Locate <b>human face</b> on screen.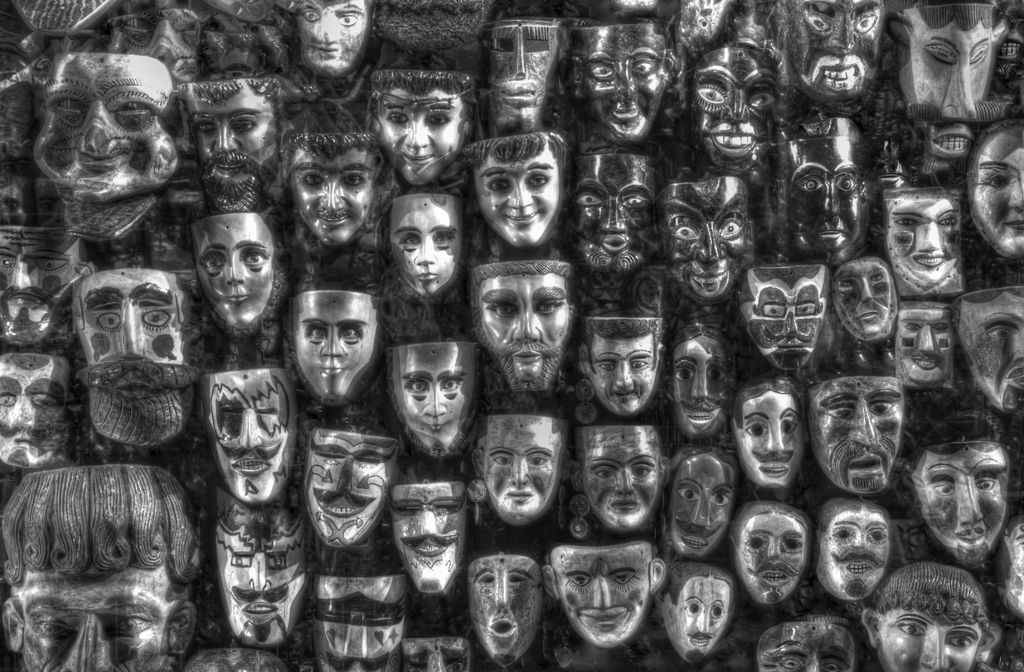
On screen at 474,140,559,244.
